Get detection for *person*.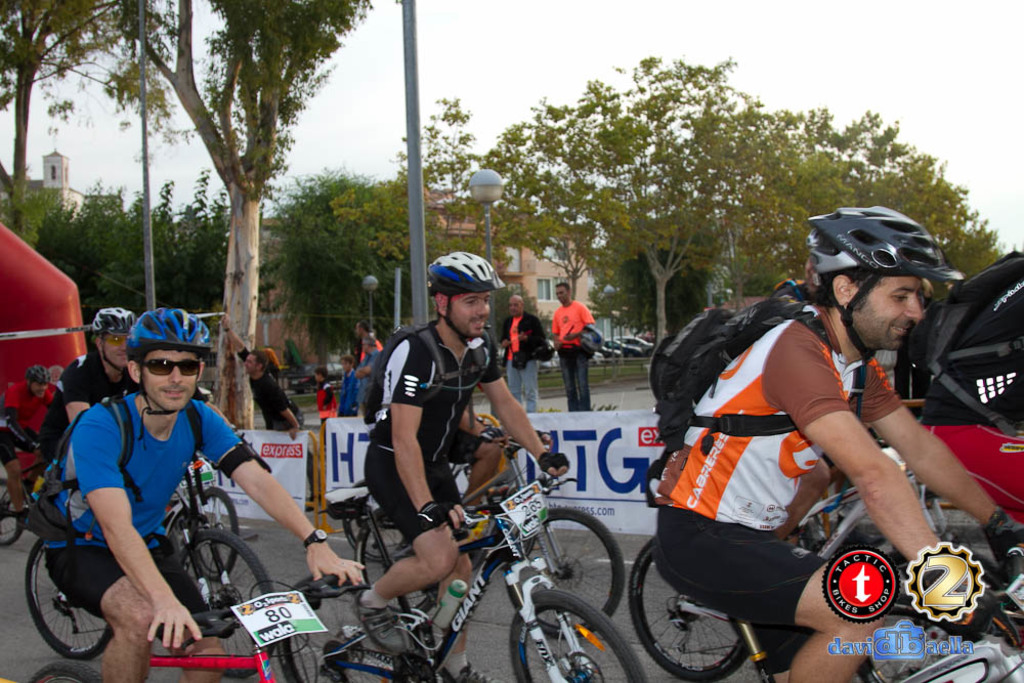
Detection: l=361, t=275, r=554, b=617.
